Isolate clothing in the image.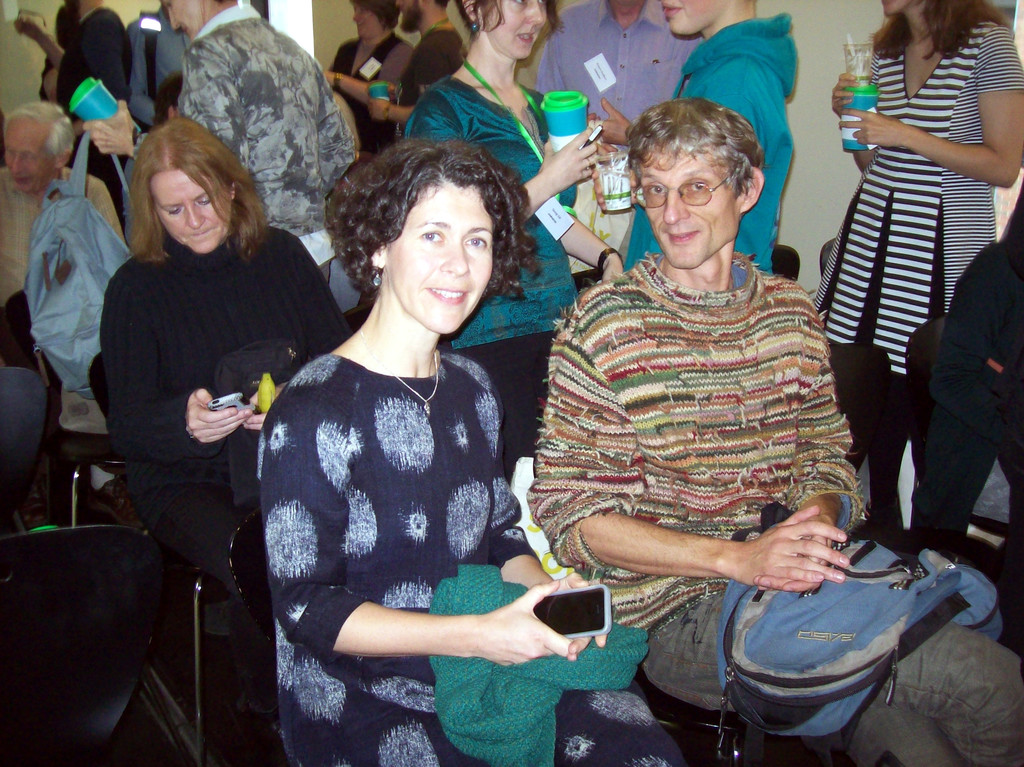
Isolated region: Rect(529, 245, 1018, 764).
